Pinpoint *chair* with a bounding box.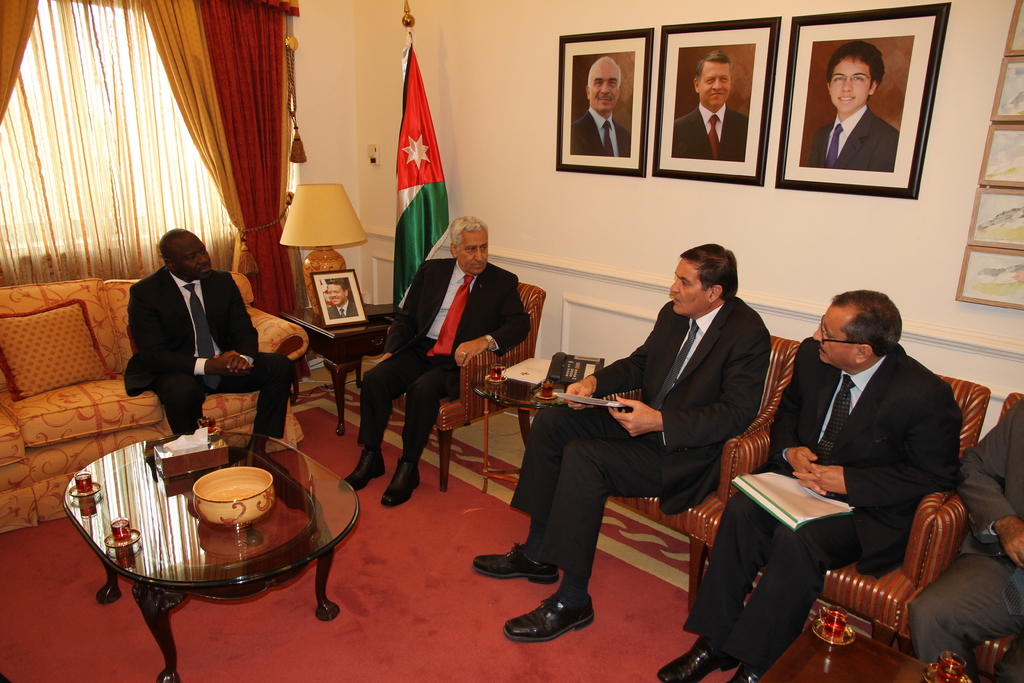
detection(681, 384, 993, 661).
